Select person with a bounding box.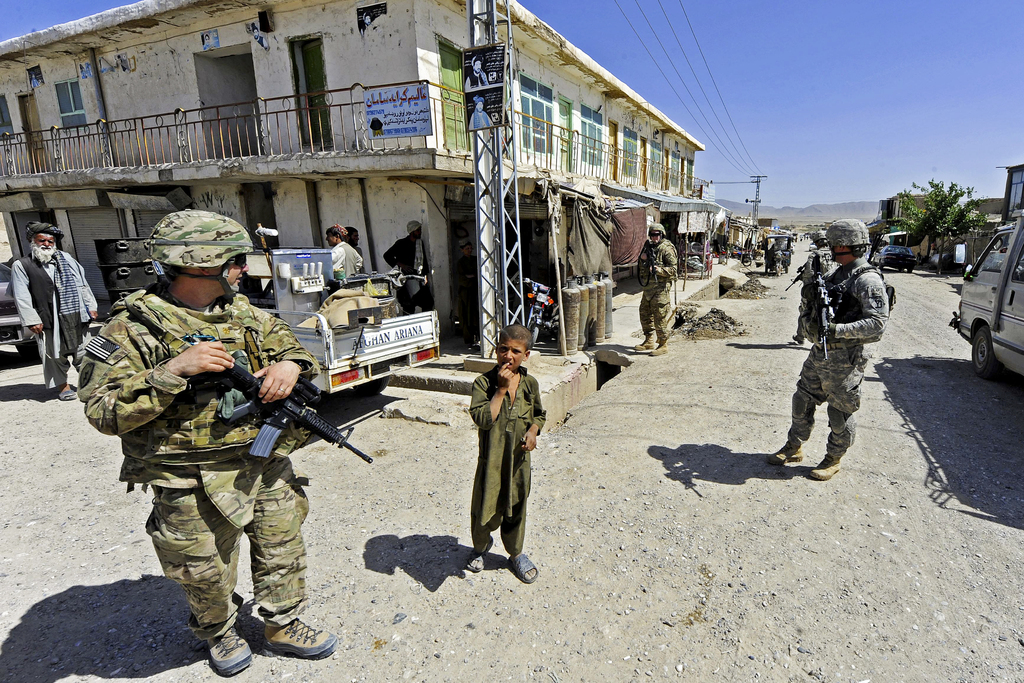
bbox=[328, 222, 362, 286].
